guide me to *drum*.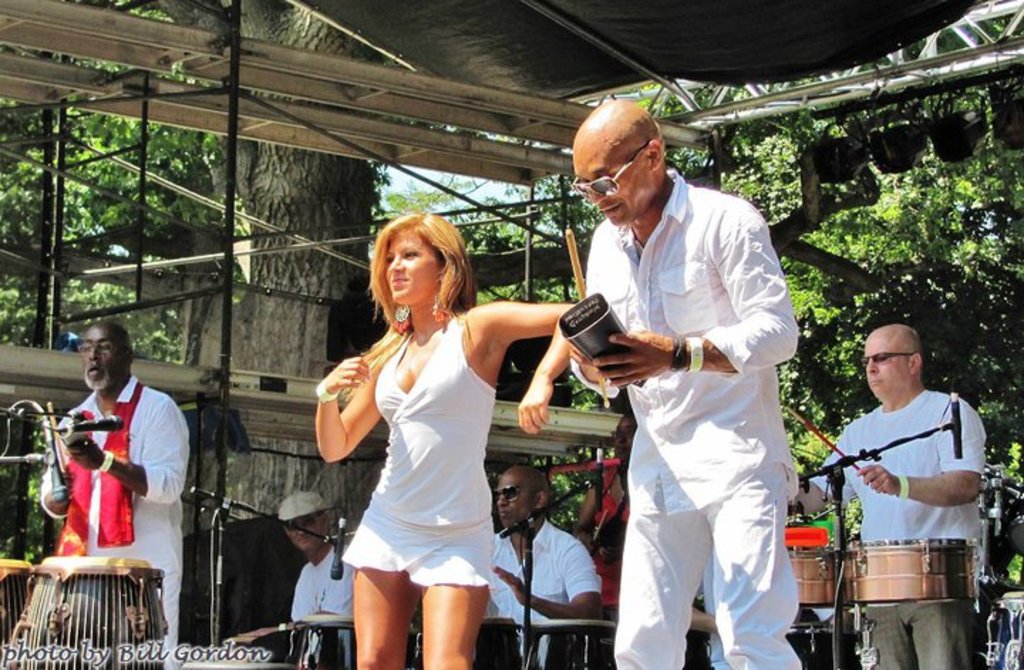
Guidance: <region>469, 619, 523, 669</region>.
